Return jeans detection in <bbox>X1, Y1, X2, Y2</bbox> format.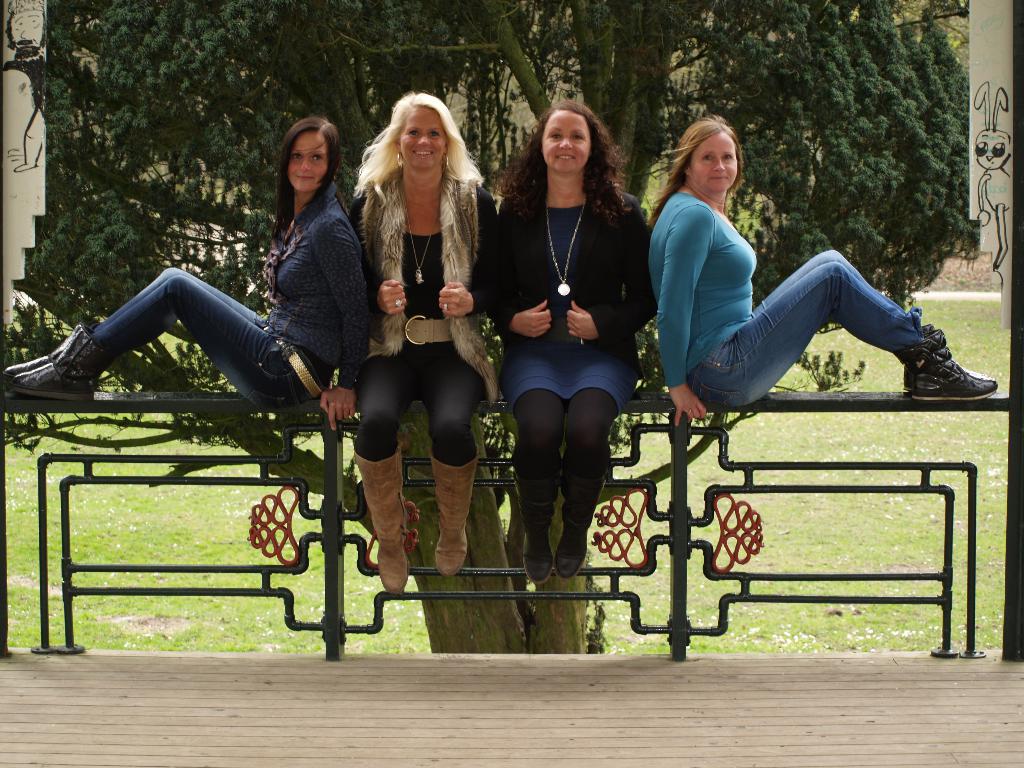
<bbox>93, 267, 334, 407</bbox>.
